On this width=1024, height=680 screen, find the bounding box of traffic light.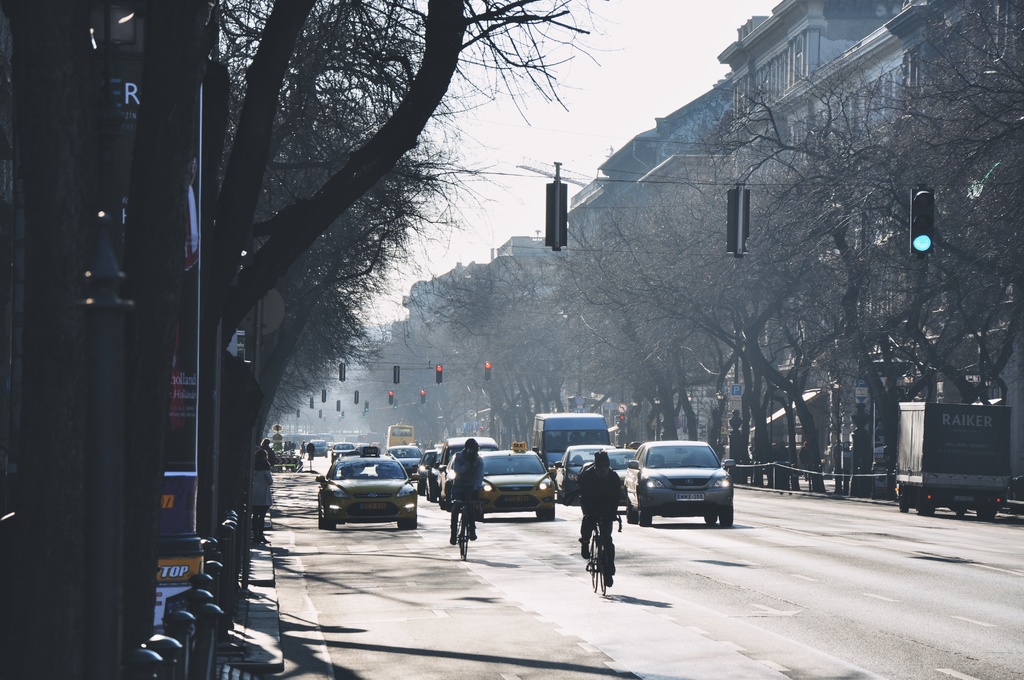
Bounding box: [x1=484, y1=361, x2=492, y2=384].
